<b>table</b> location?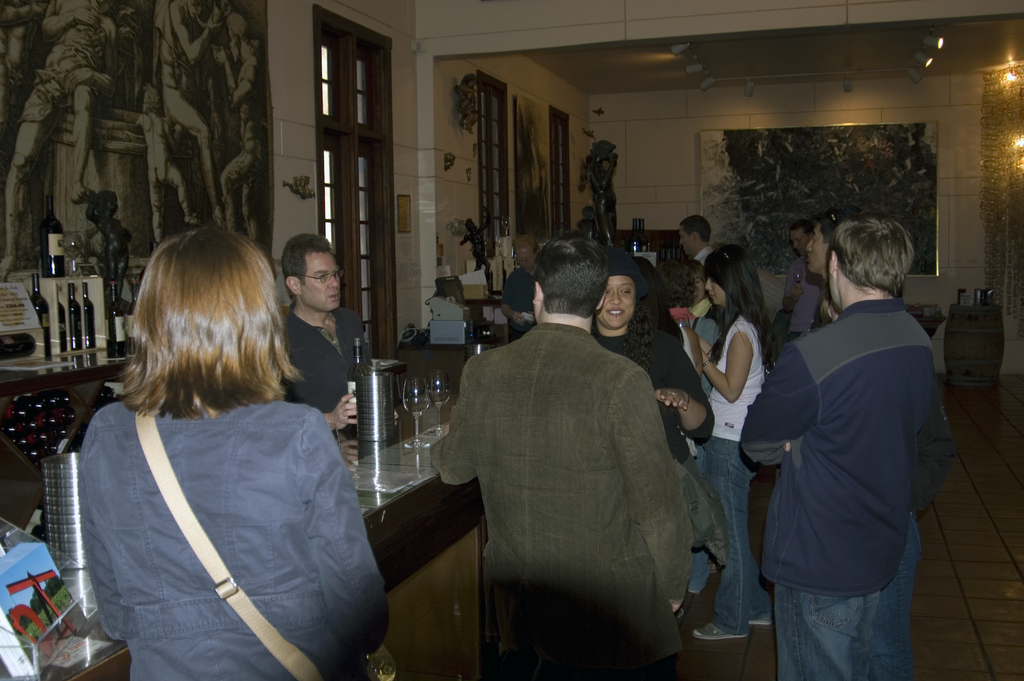
Rect(448, 275, 518, 341)
